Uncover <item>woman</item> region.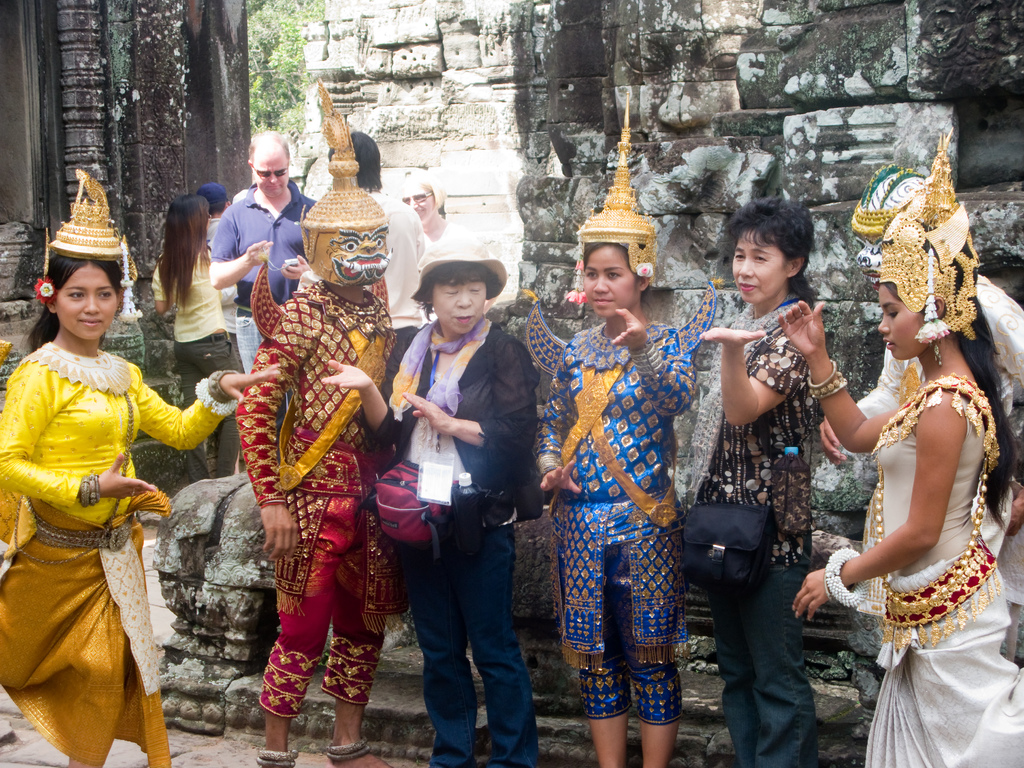
Uncovered: <region>0, 167, 285, 767</region>.
